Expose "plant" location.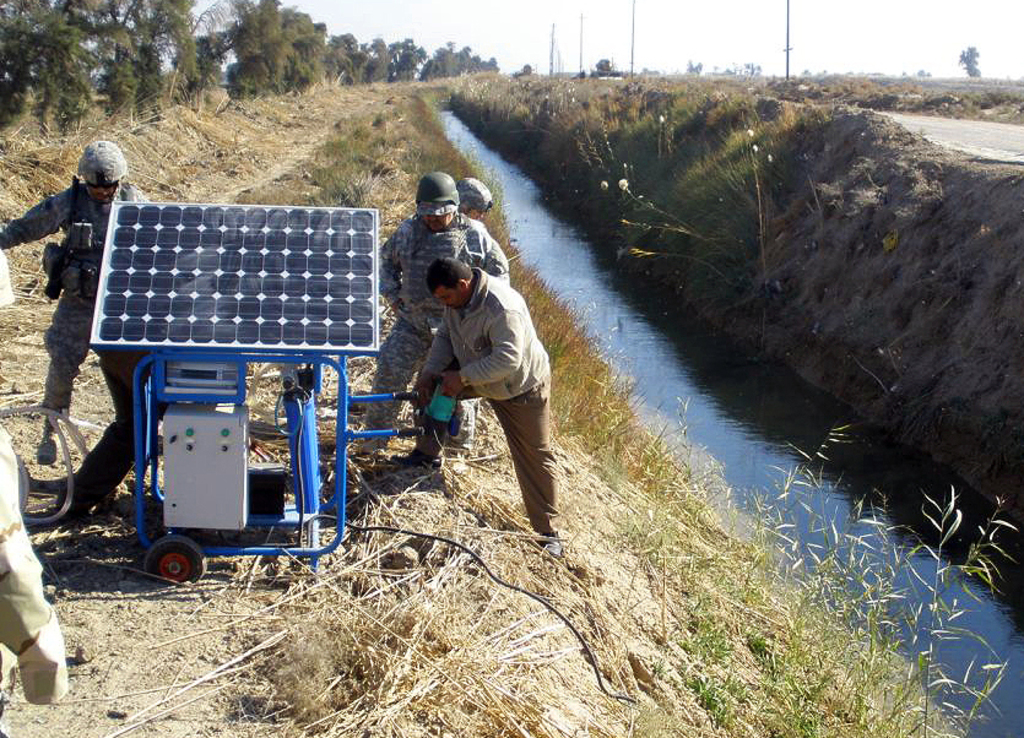
Exposed at <bbox>261, 618, 348, 737</bbox>.
